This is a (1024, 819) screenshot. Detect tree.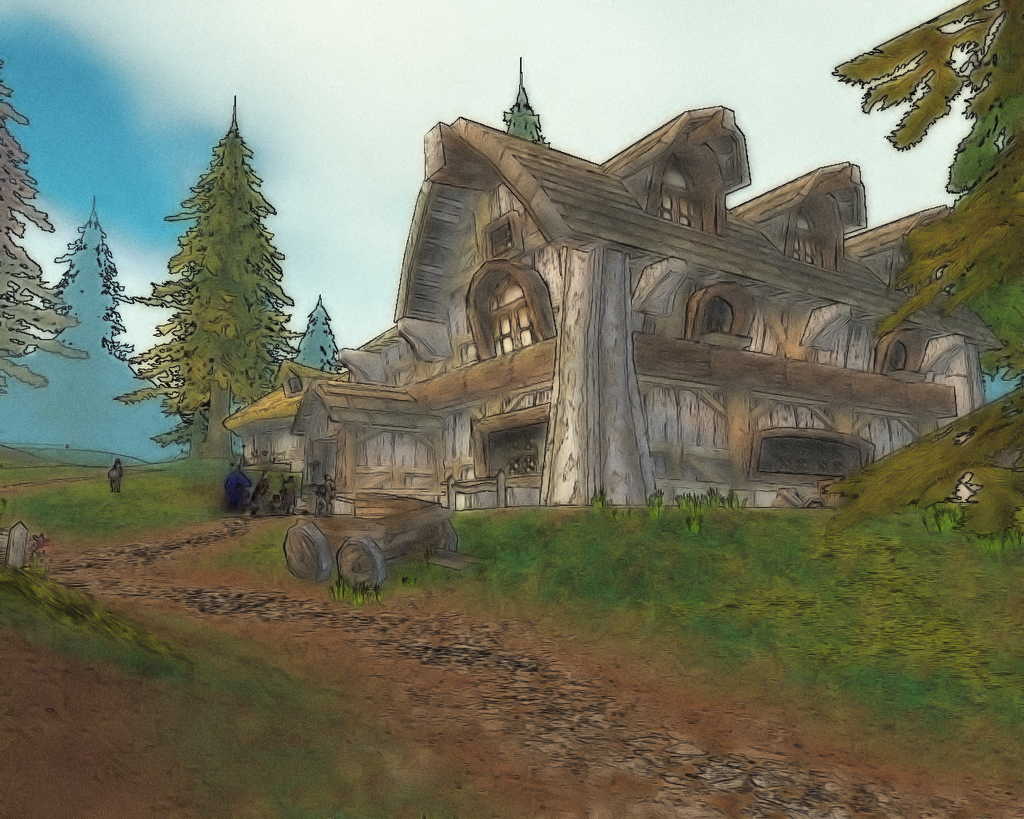
[501,58,552,147].
